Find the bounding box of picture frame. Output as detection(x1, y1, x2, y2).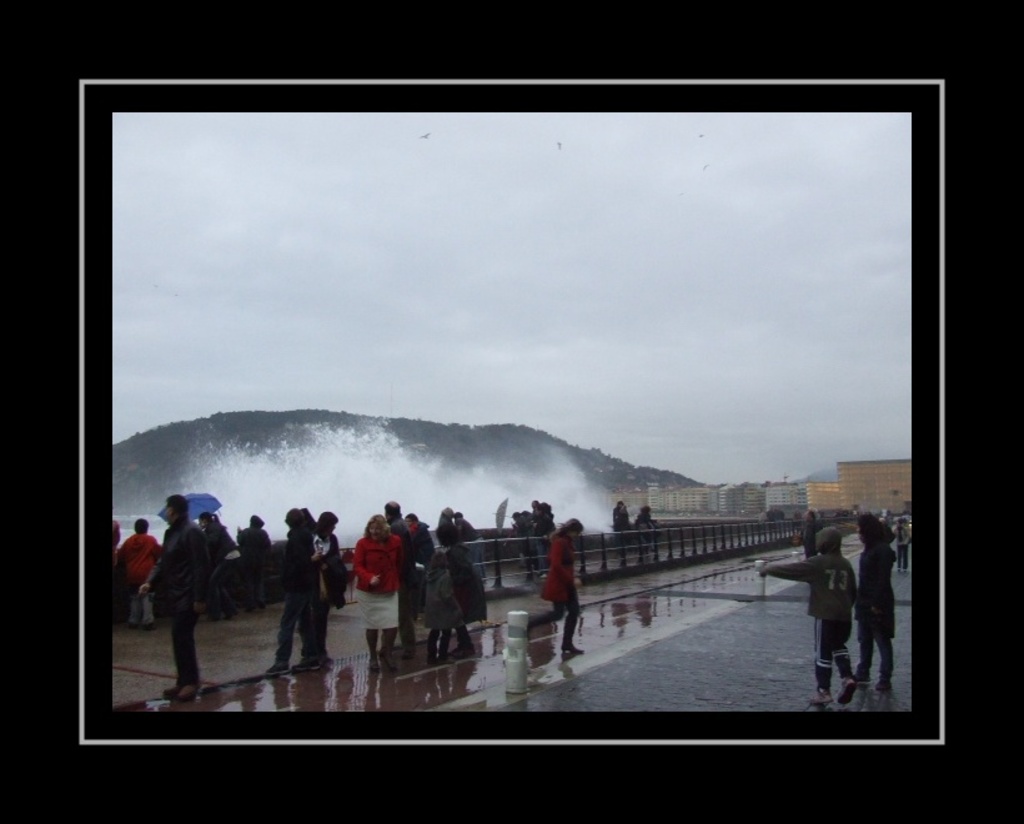
detection(0, 0, 1023, 823).
